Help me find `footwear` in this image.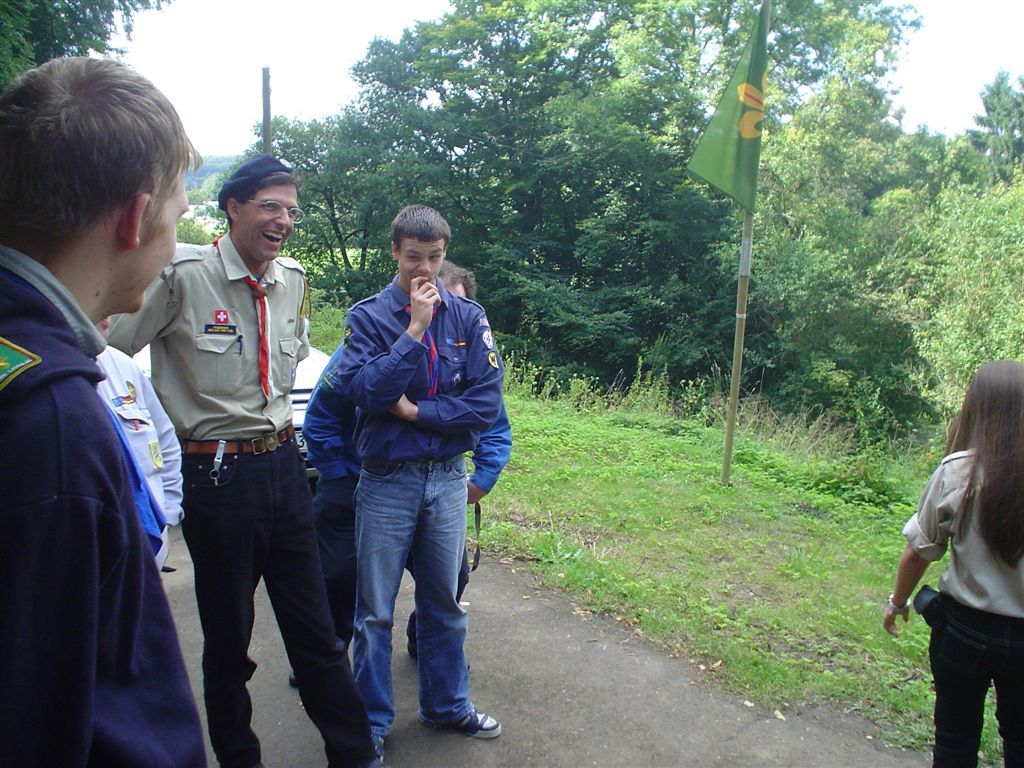
Found it: <region>408, 645, 474, 674</region>.
